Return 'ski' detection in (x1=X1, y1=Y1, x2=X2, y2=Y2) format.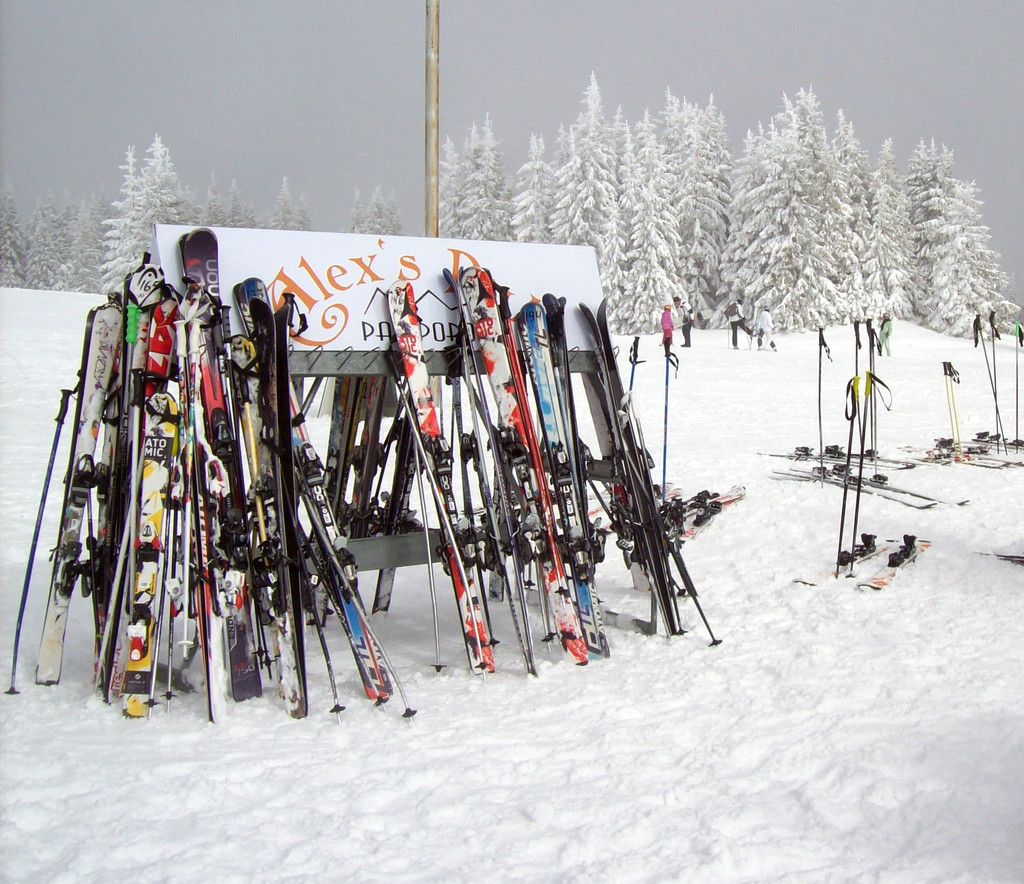
(x1=901, y1=443, x2=1023, y2=472).
